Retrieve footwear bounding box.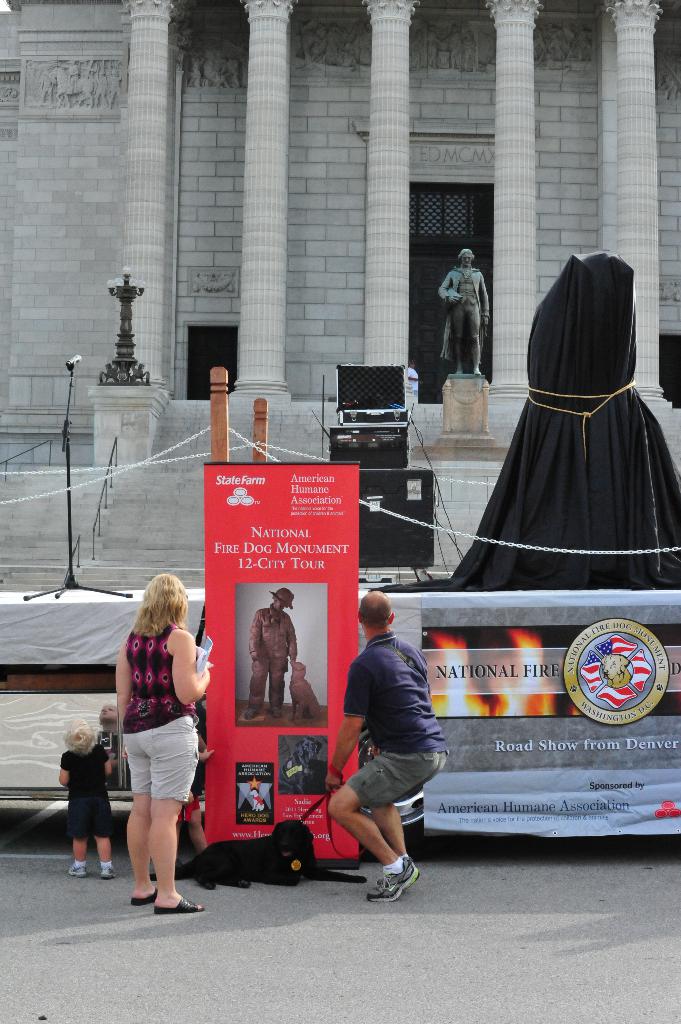
Bounding box: left=98, top=860, right=118, bottom=876.
